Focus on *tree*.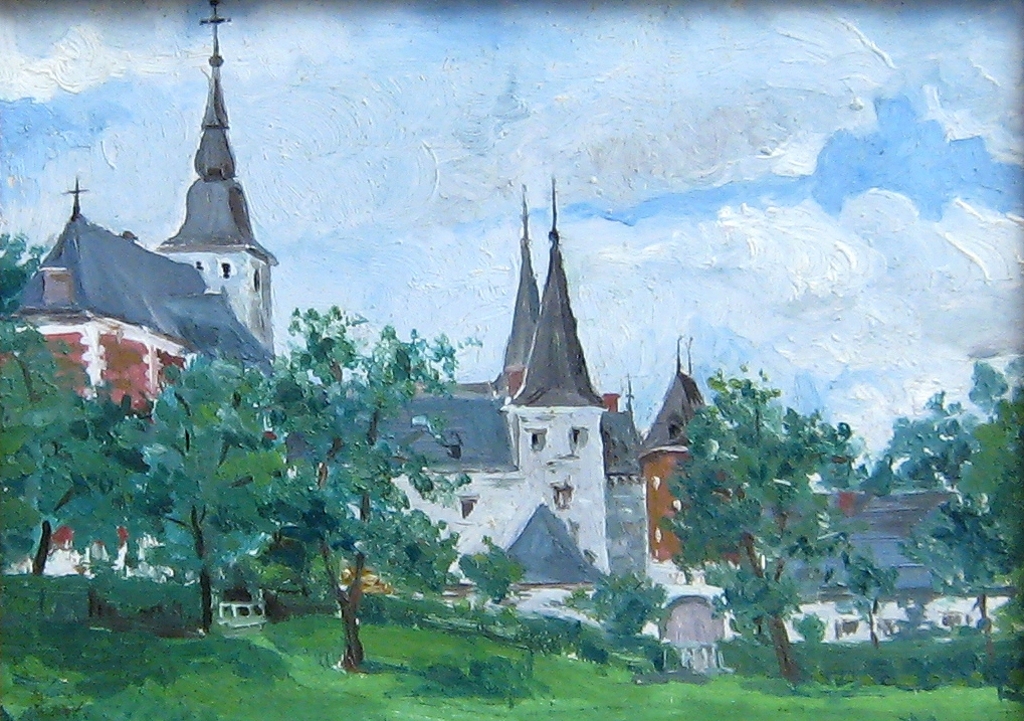
Focused at 106/355/286/643.
